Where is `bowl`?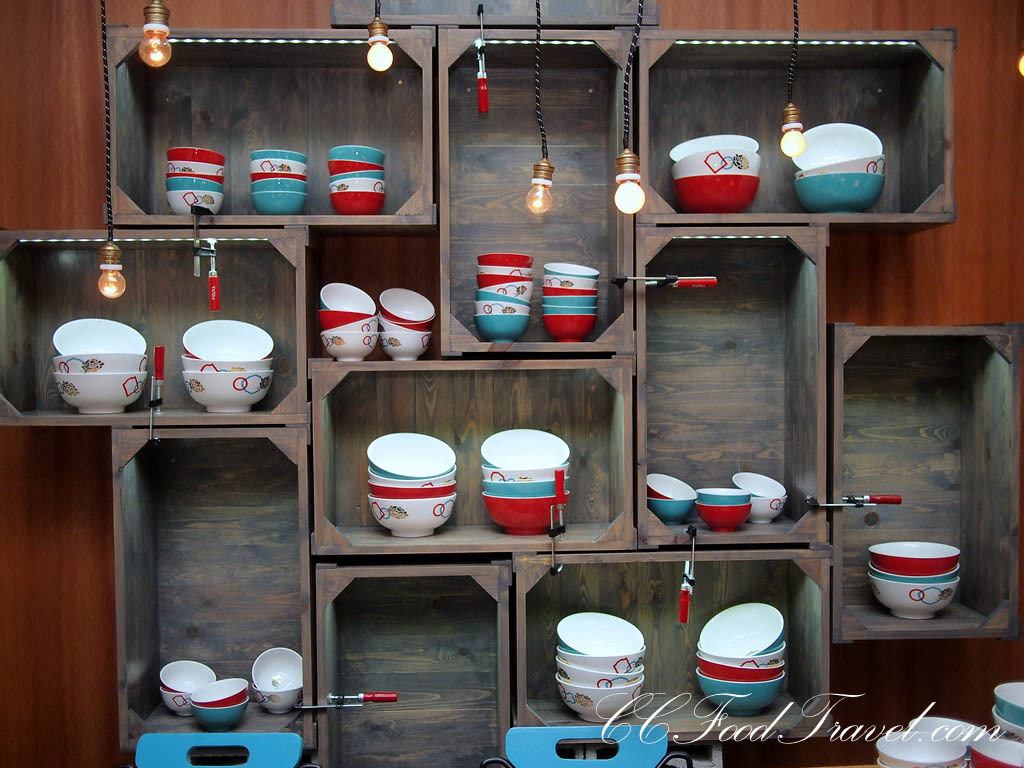
[x1=730, y1=472, x2=785, y2=497].
